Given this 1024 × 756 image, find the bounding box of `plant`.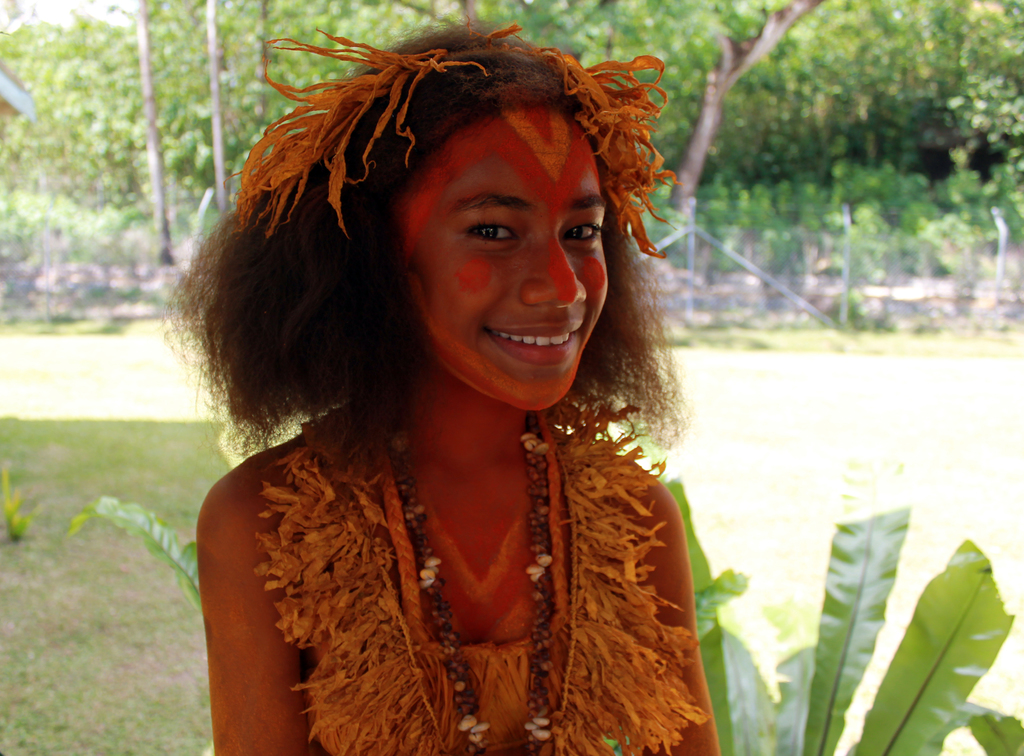
crop(97, 308, 130, 338).
